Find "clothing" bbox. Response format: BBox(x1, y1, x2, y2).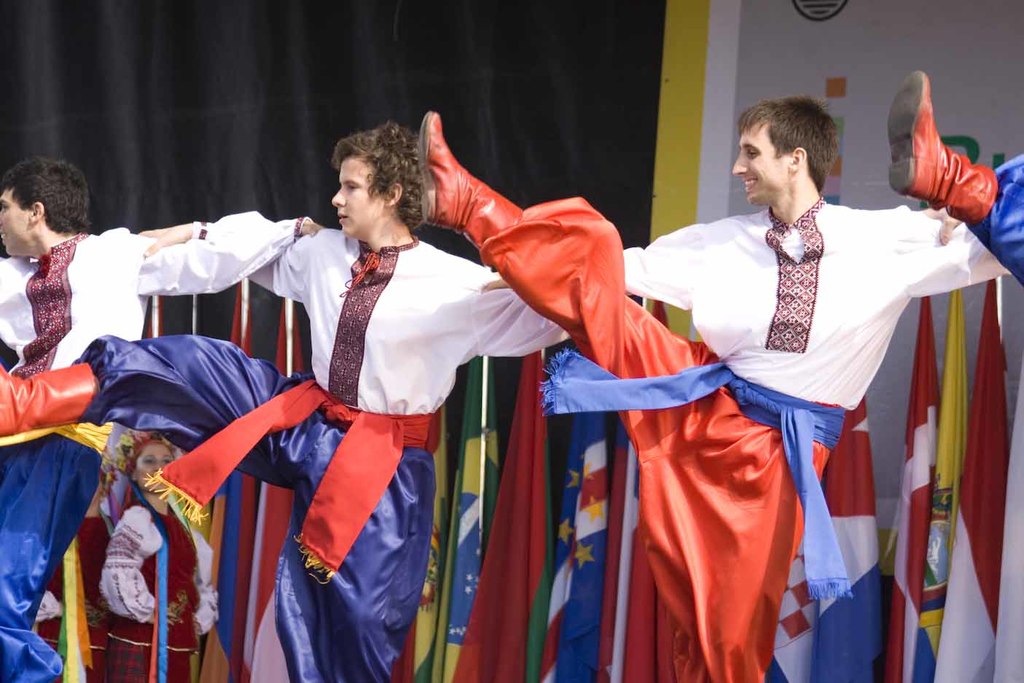
BBox(74, 208, 575, 682).
